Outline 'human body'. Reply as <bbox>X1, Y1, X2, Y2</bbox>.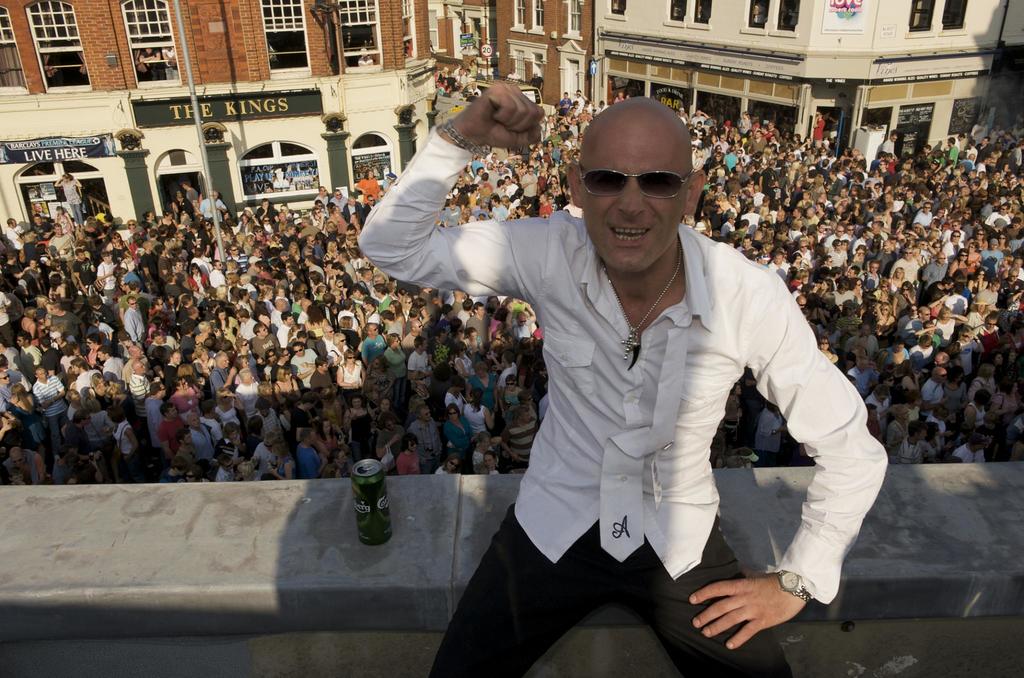
<bbox>165, 246, 178, 254</bbox>.
